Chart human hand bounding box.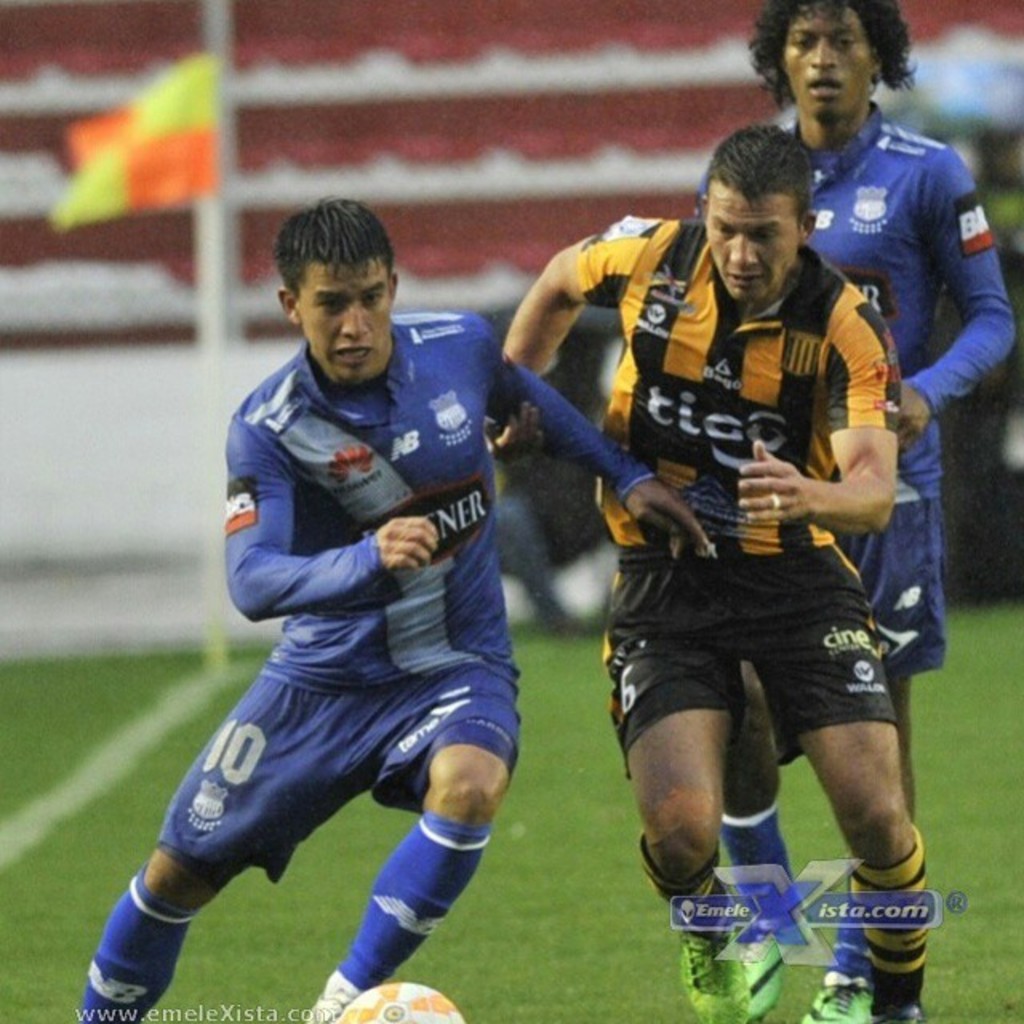
Charted: box=[734, 437, 819, 526].
